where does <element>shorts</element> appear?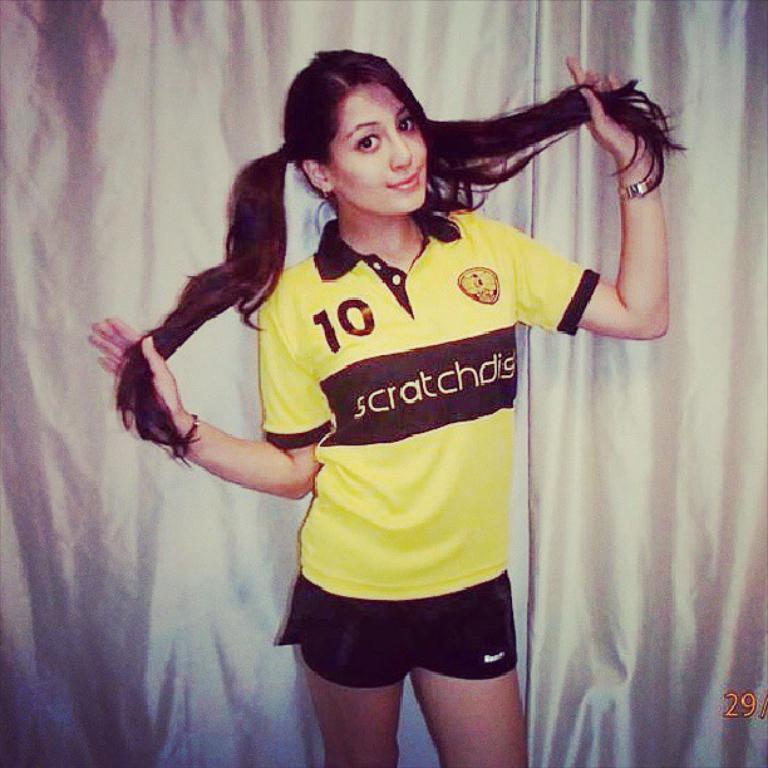
Appears at [x1=292, y1=581, x2=552, y2=713].
